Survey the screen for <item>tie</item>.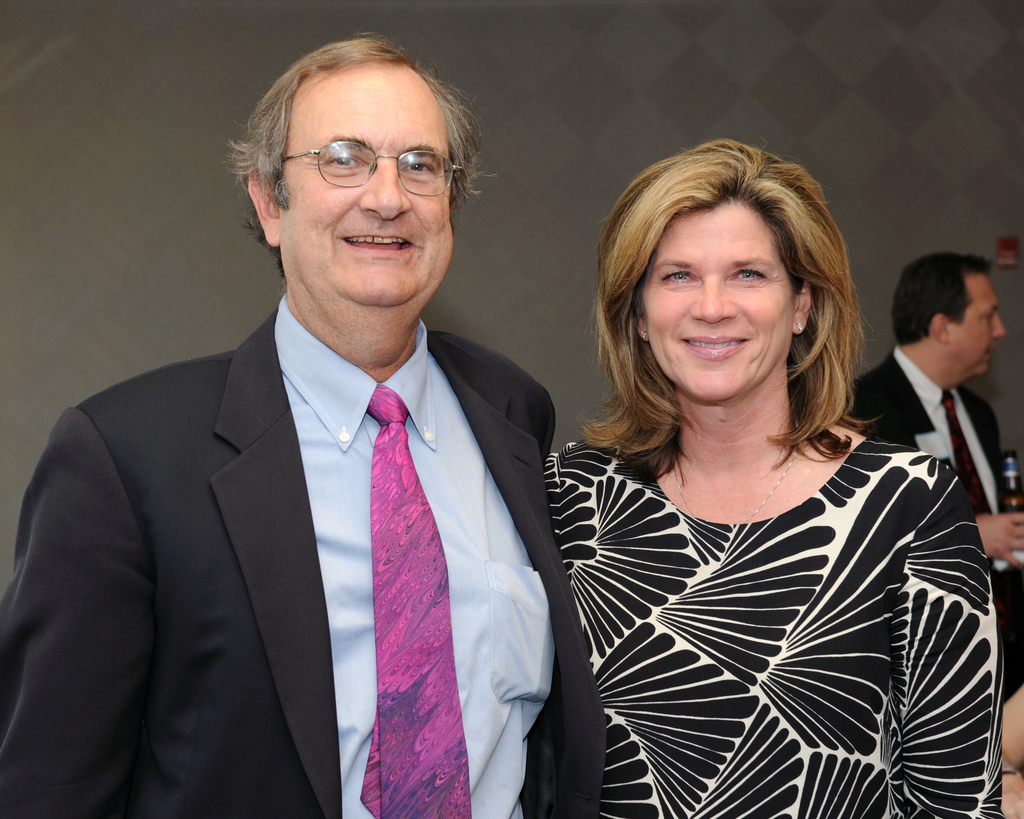
Survey found: bbox(939, 387, 996, 520).
